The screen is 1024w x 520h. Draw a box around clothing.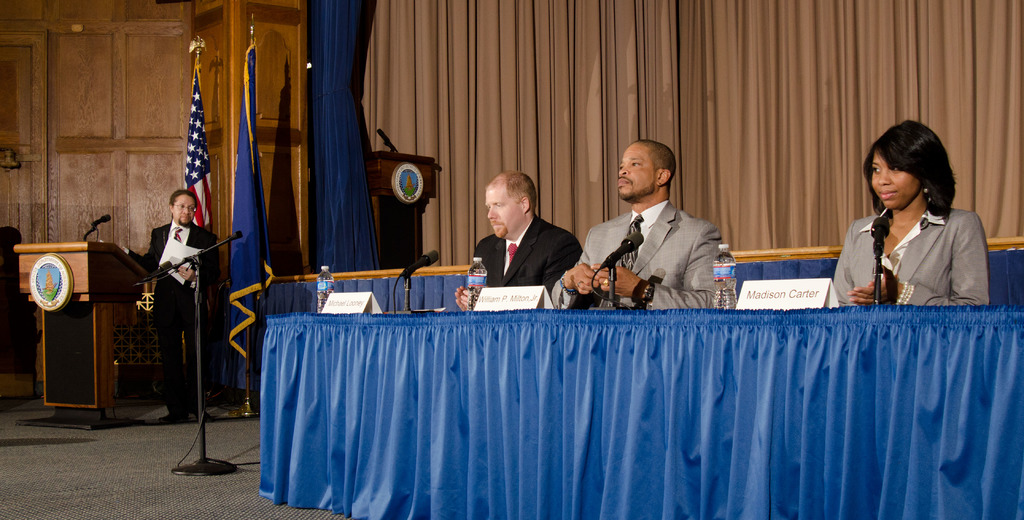
box=[140, 215, 223, 409].
